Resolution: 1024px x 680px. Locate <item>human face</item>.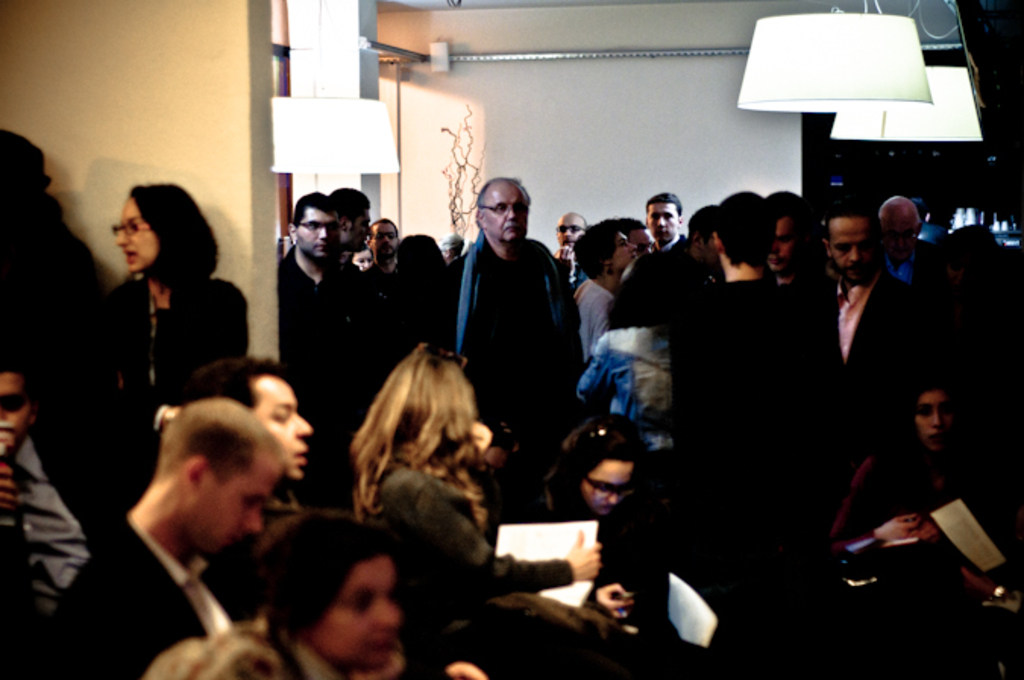
l=311, t=554, r=402, b=672.
